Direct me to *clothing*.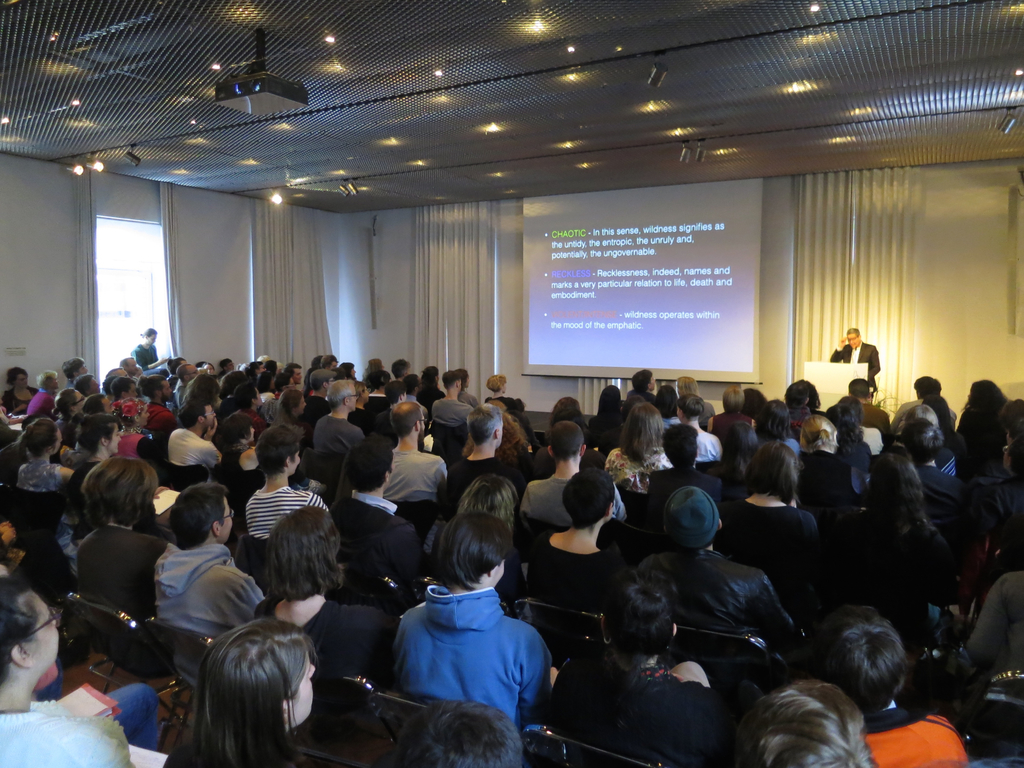
Direction: box(394, 443, 446, 494).
